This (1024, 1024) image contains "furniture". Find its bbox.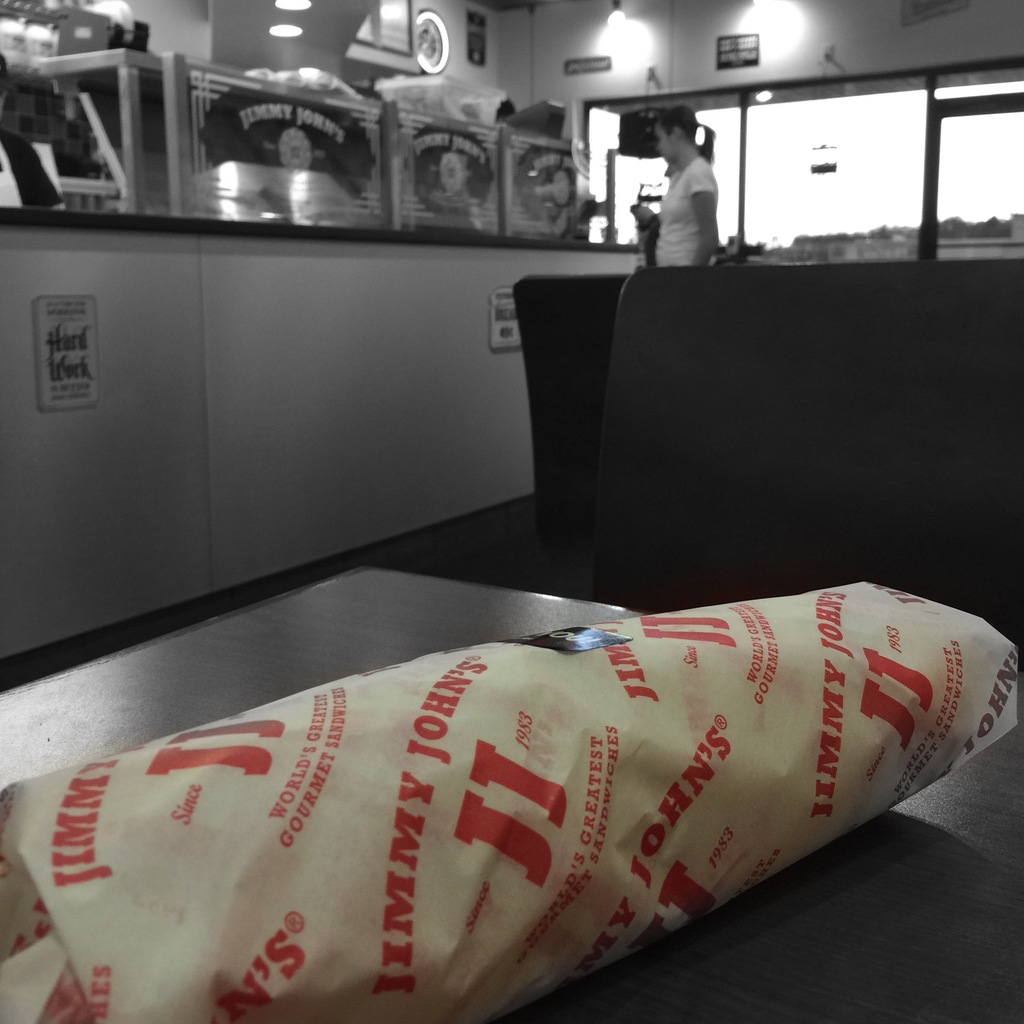
left=0, top=204, right=641, bottom=685.
